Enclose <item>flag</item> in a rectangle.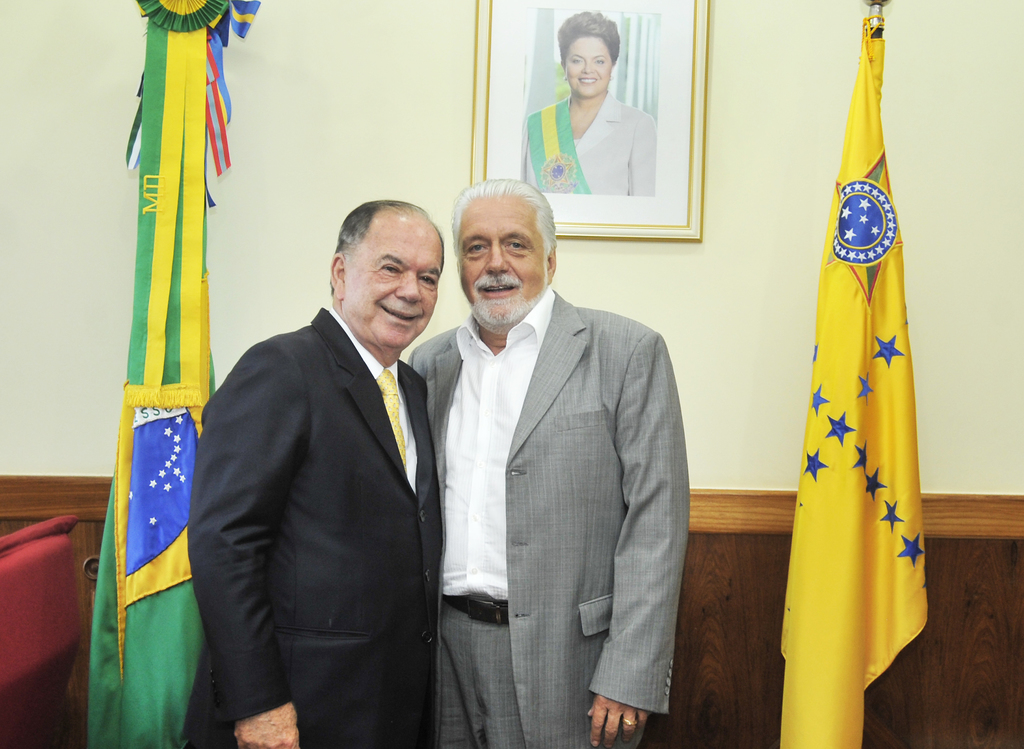
77/0/248/748.
